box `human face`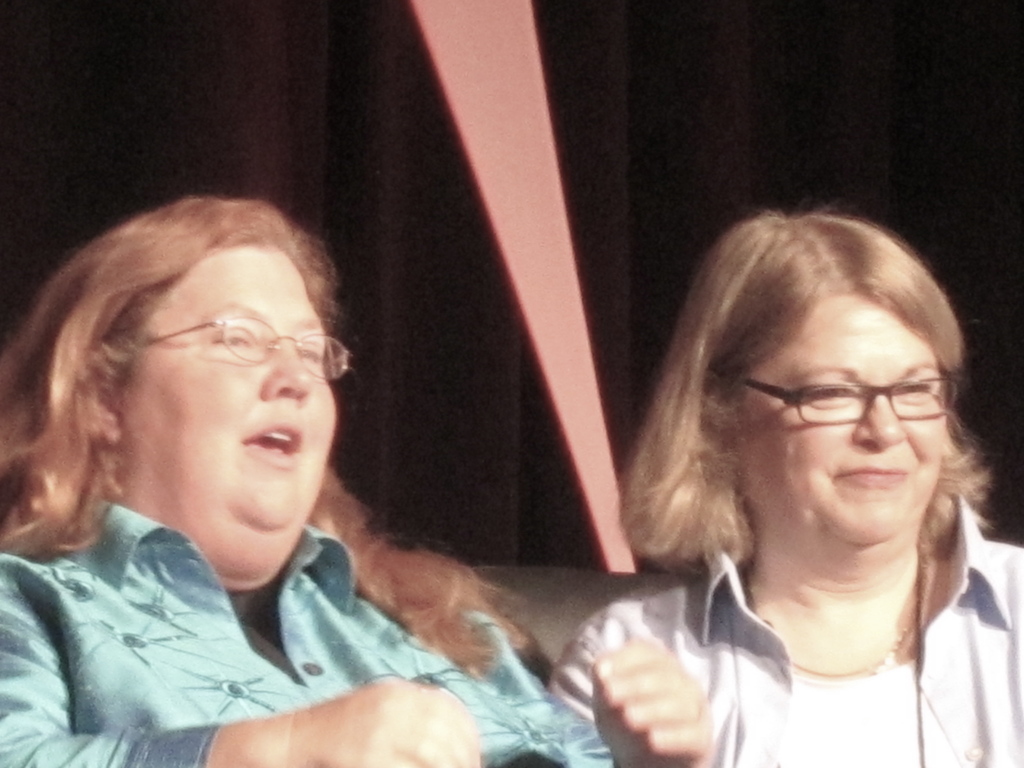
[125,247,335,531]
